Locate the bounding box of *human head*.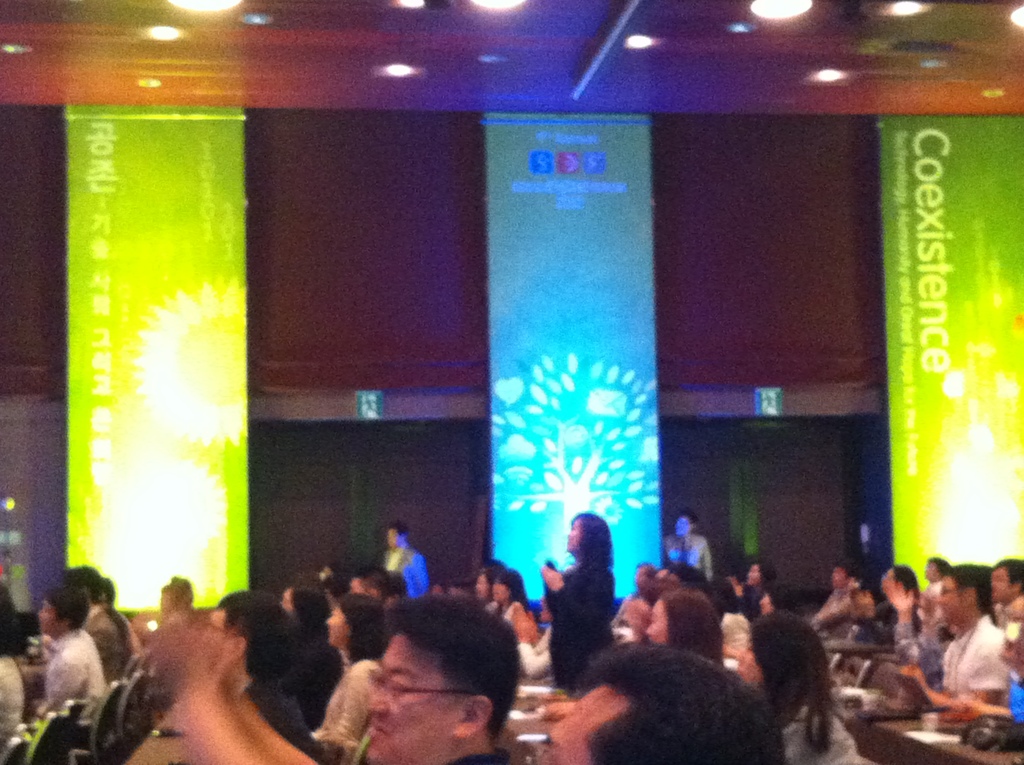
Bounding box: rect(386, 526, 404, 546).
